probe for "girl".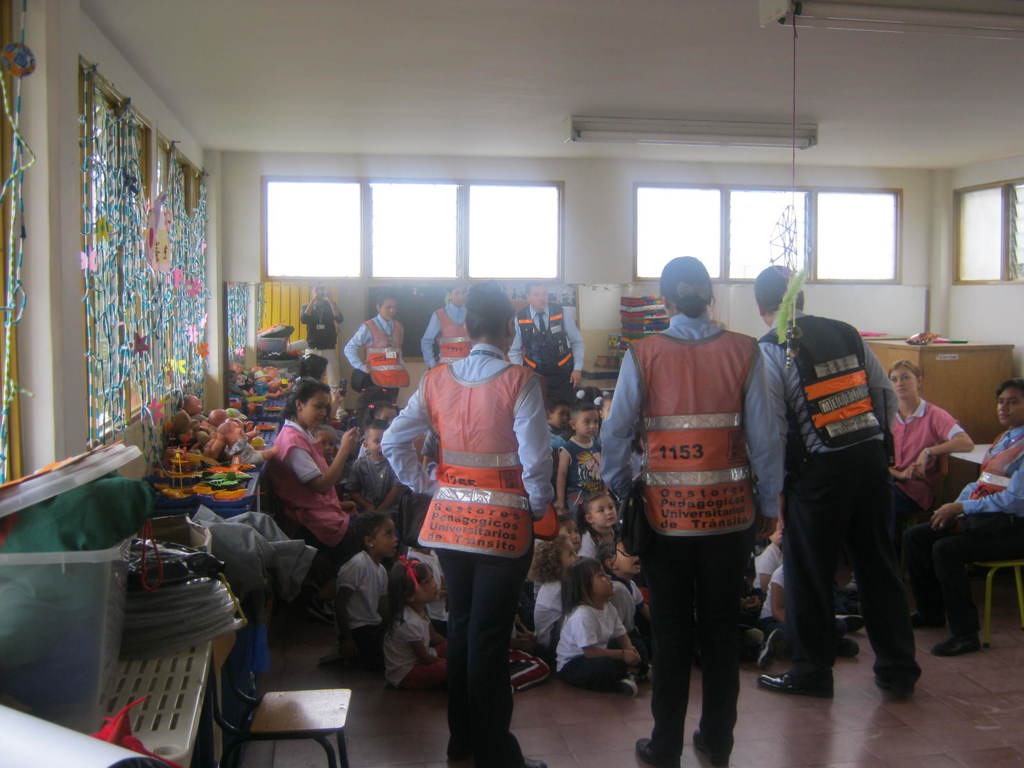
Probe result: {"x1": 552, "y1": 512, "x2": 580, "y2": 550}.
